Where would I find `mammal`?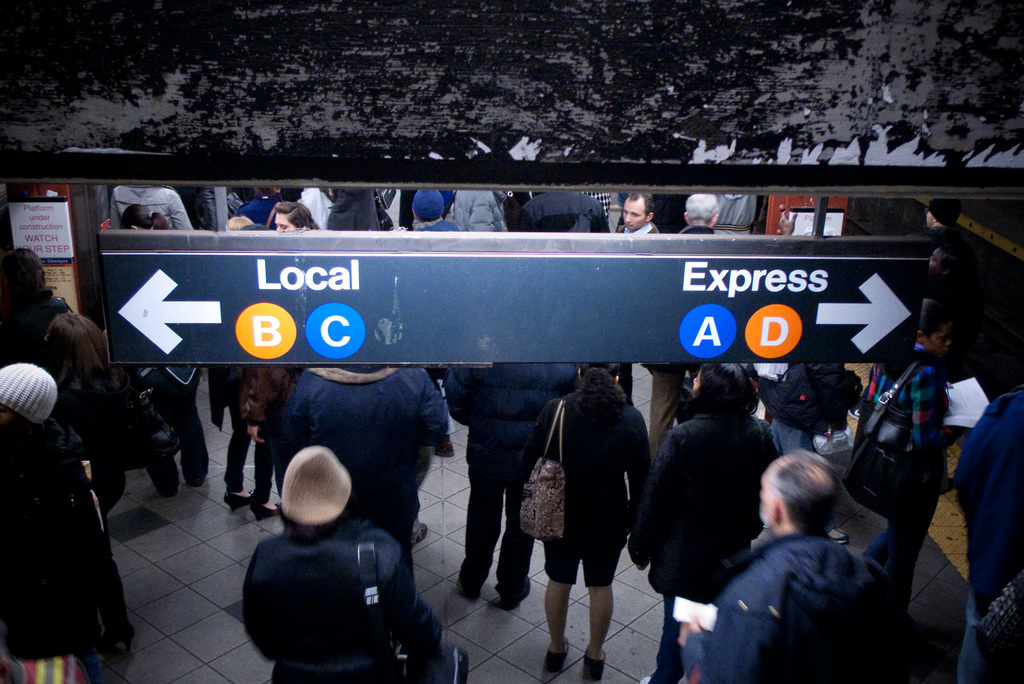
At <box>44,311,111,512</box>.
